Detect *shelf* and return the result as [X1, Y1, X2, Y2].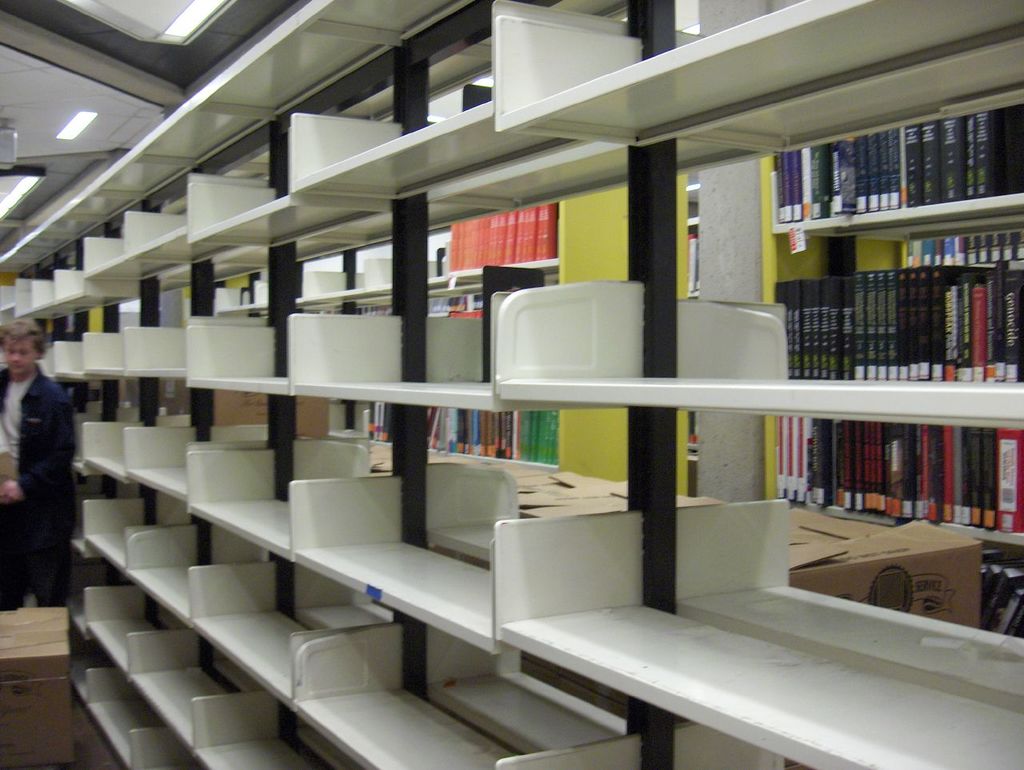
[296, 172, 694, 501].
